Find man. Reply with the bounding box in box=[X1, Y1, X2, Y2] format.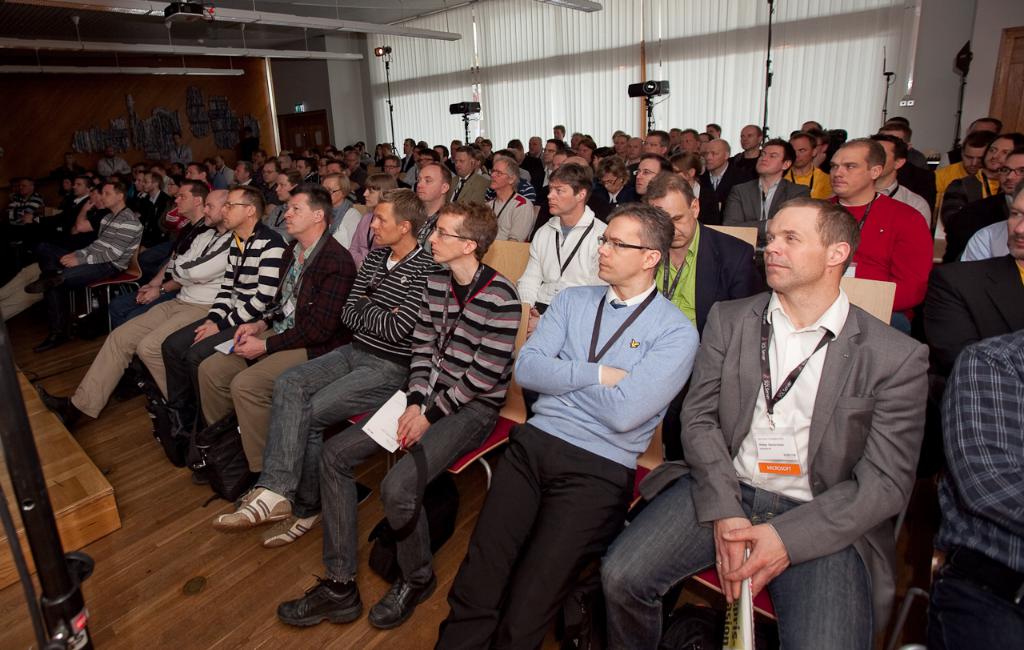
box=[384, 156, 405, 191].
